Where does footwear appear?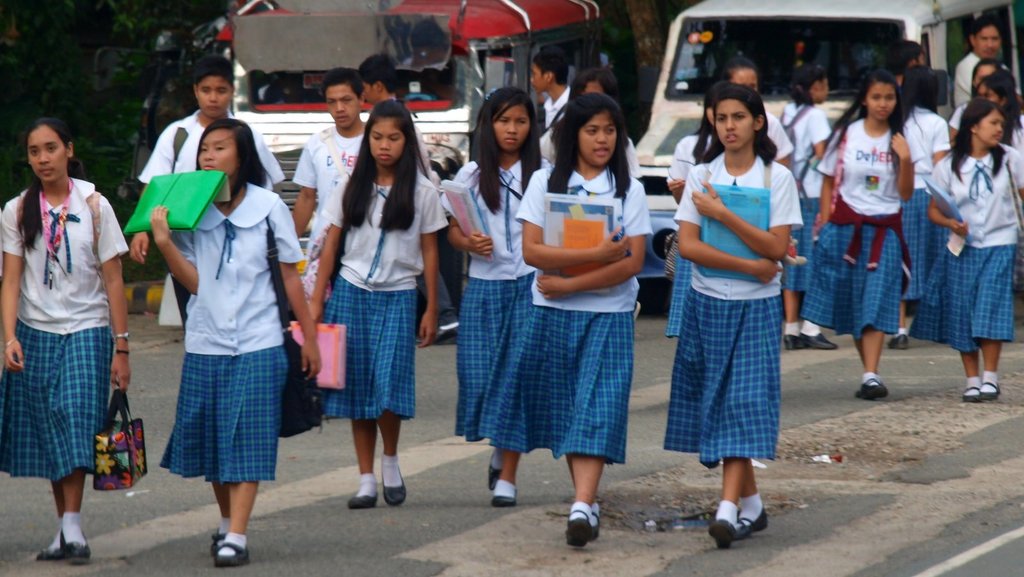
Appears at l=892, t=334, r=911, b=348.
